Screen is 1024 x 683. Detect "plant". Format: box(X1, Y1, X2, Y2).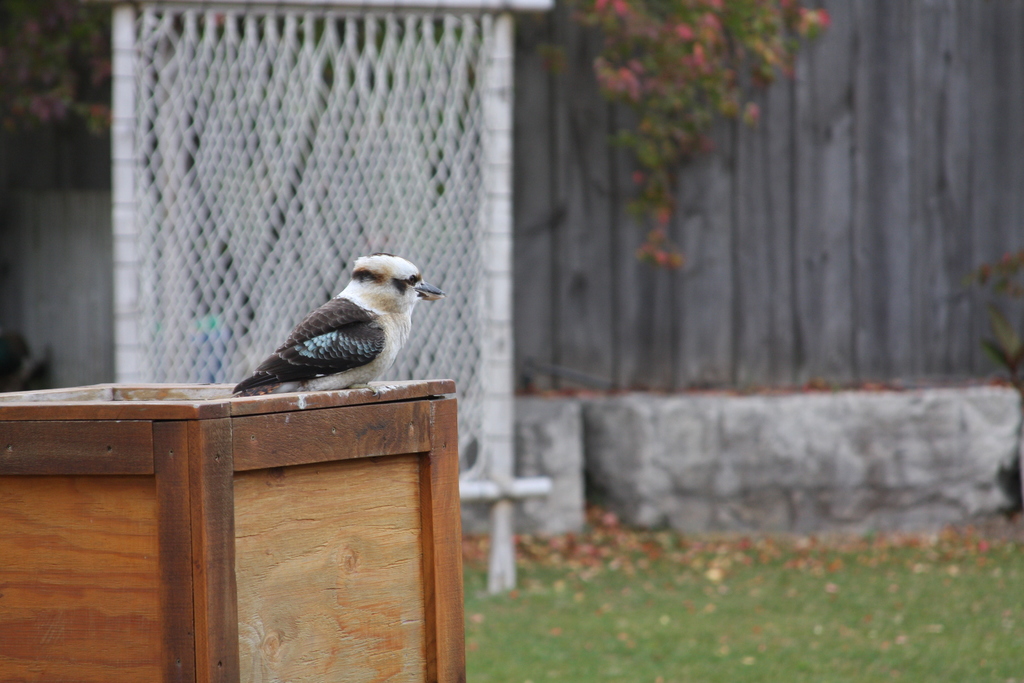
box(455, 484, 1021, 682).
